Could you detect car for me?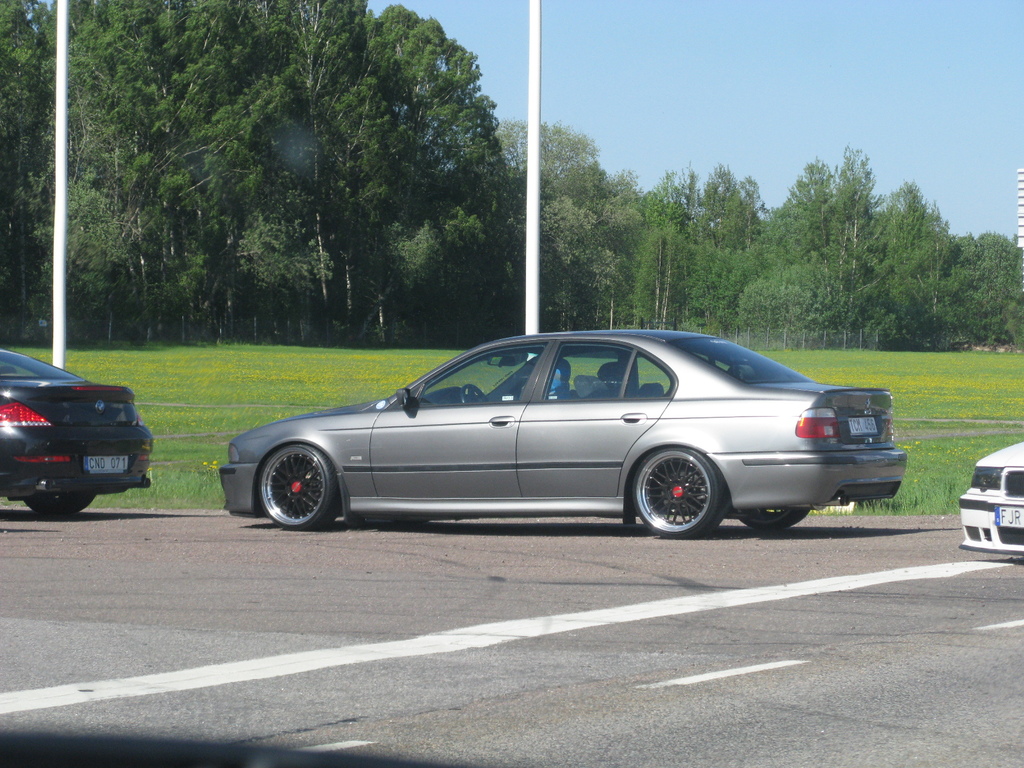
Detection result: (0,345,157,516).
